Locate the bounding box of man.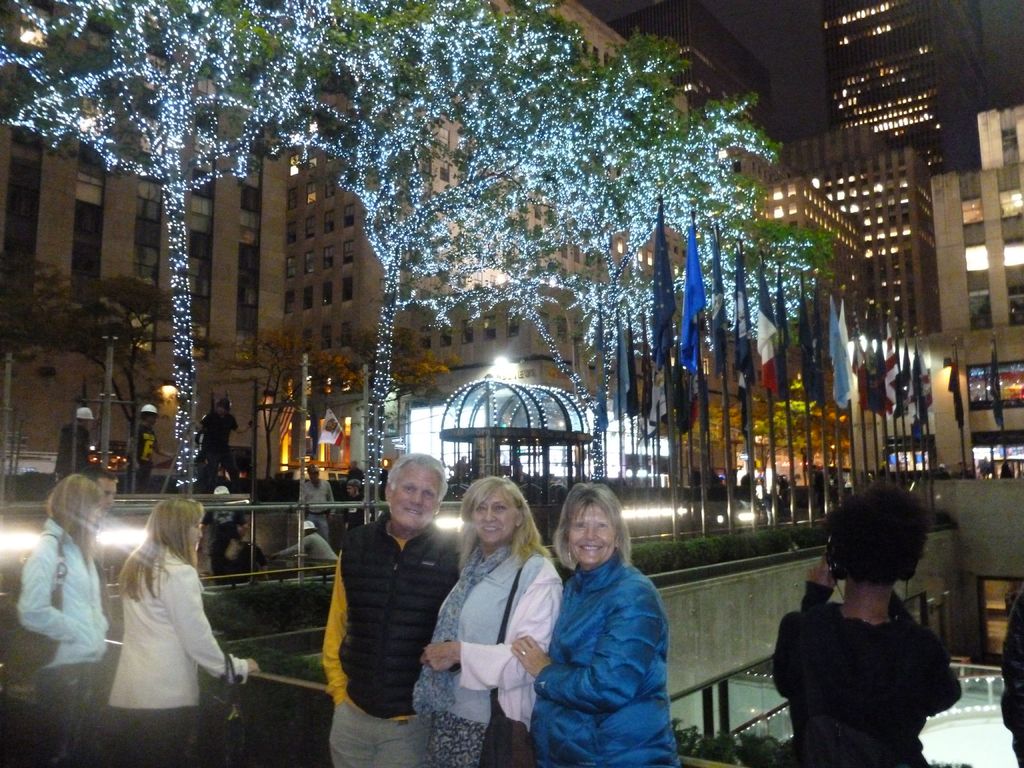
Bounding box: locate(341, 477, 364, 531).
